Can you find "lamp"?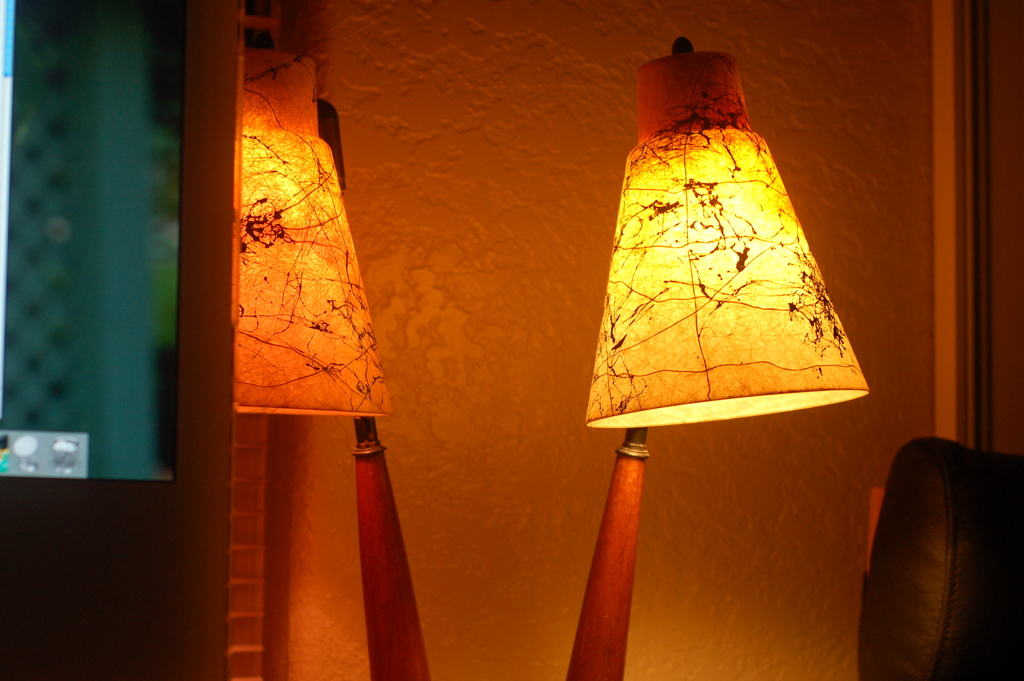
Yes, bounding box: (232,48,436,680).
